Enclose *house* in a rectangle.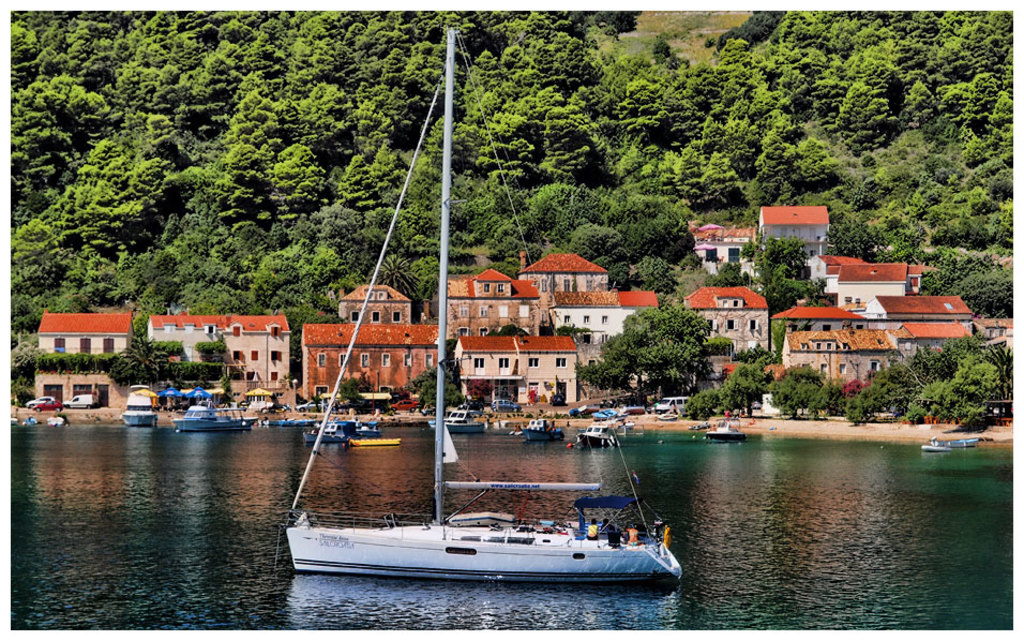
{"left": 534, "top": 284, "right": 663, "bottom": 364}.
